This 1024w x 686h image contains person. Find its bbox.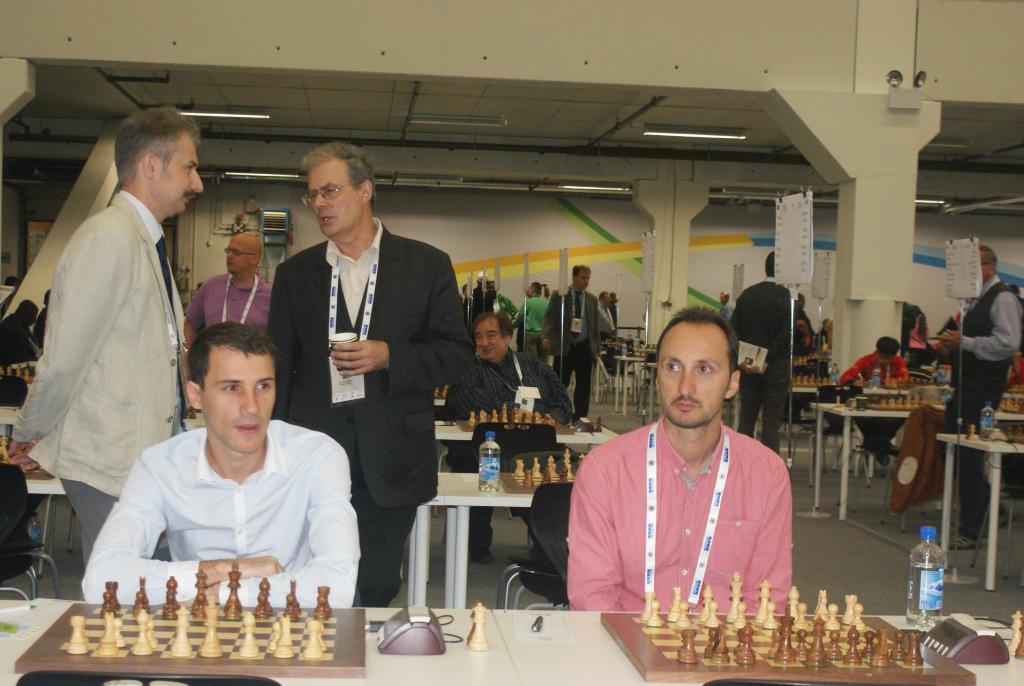
rect(95, 322, 371, 610).
